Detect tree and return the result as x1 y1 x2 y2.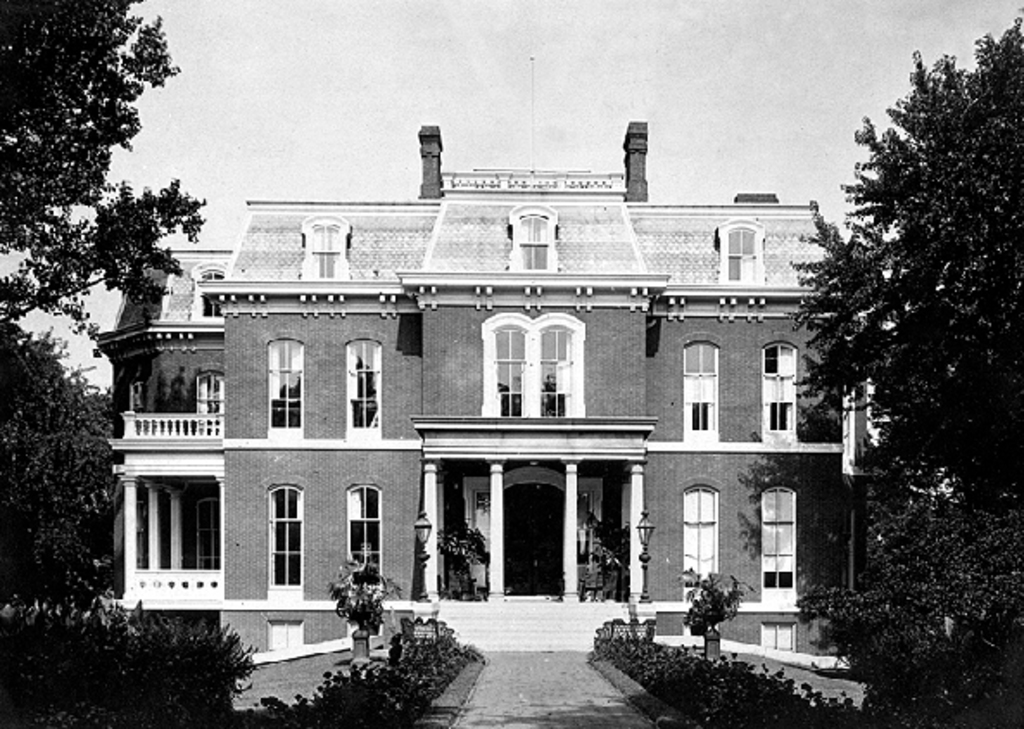
0 0 211 359.
